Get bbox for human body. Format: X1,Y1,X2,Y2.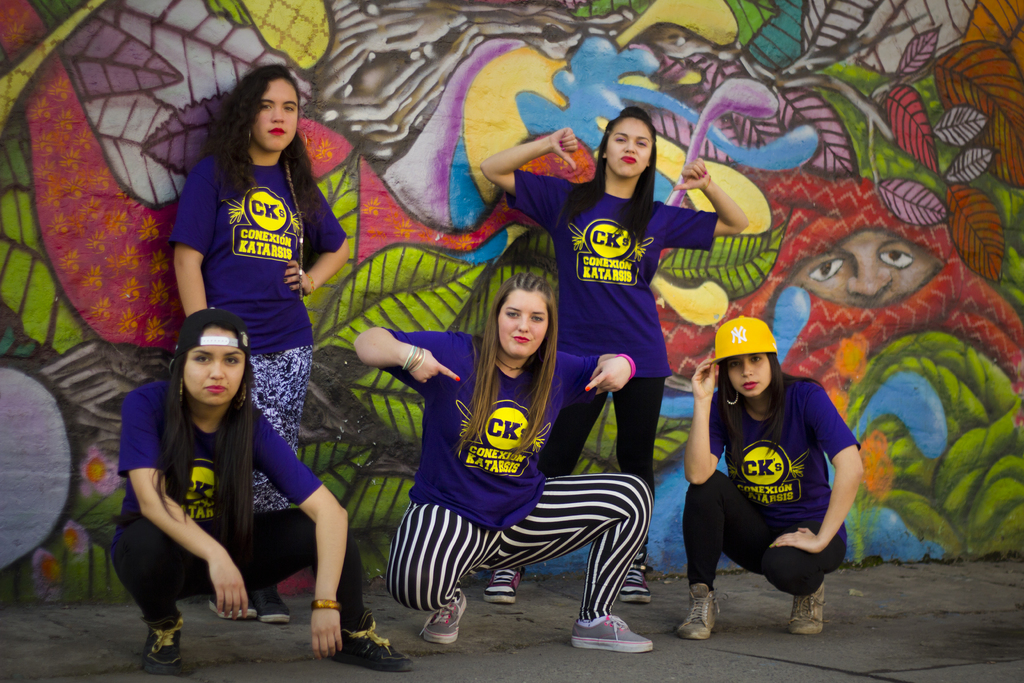
167,62,348,627.
